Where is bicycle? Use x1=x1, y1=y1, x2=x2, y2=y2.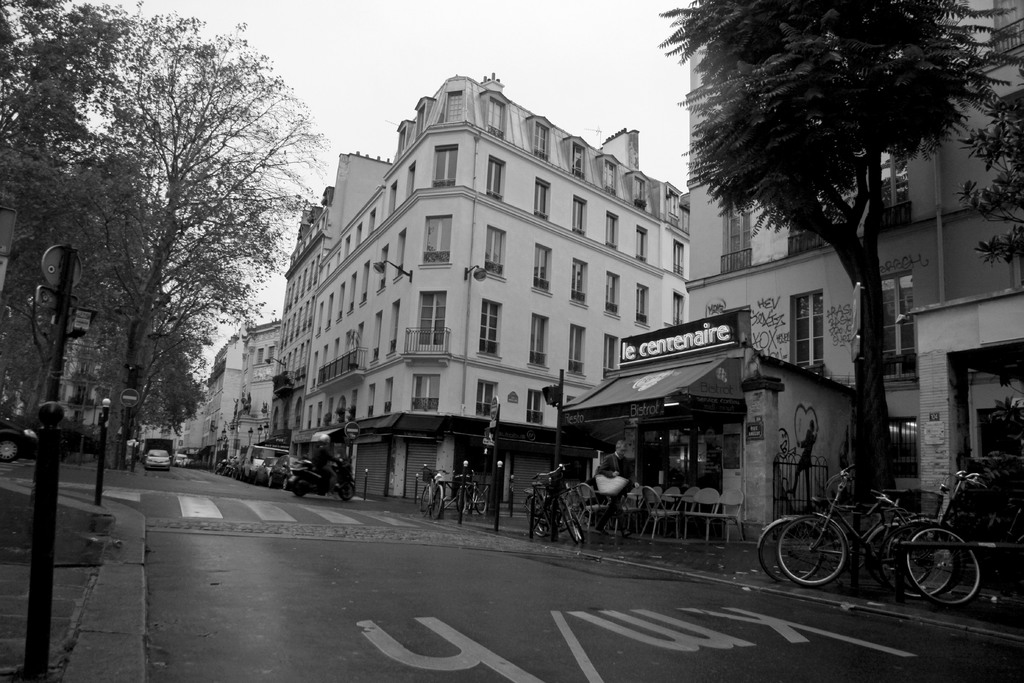
x1=452, y1=475, x2=490, y2=516.
